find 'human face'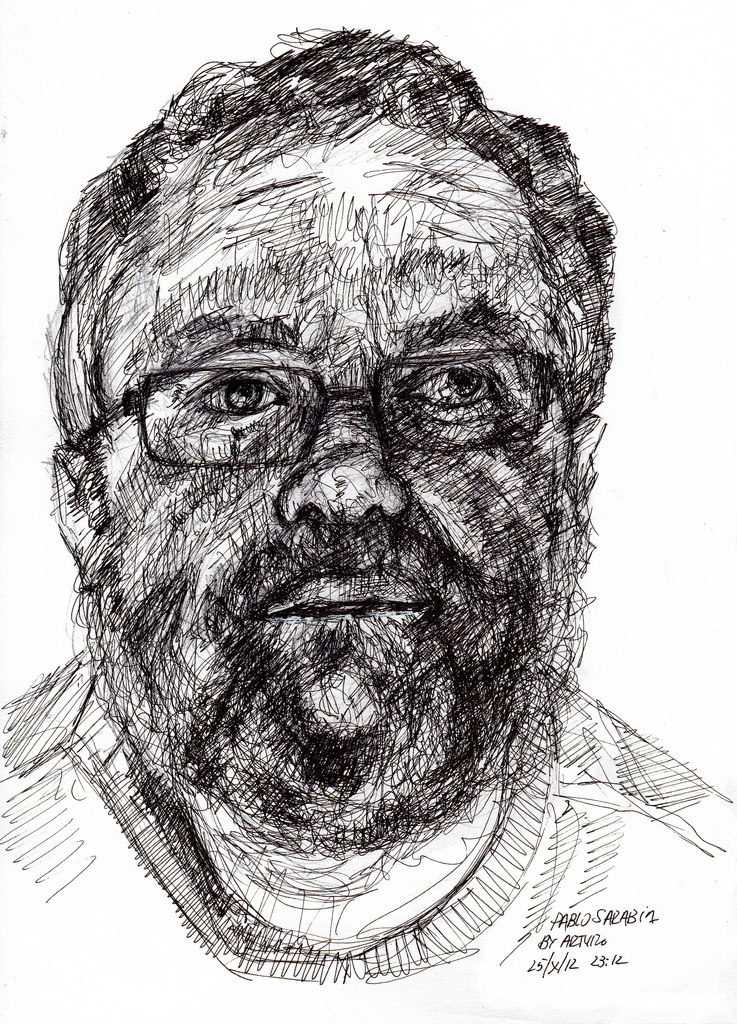
bbox(88, 106, 557, 844)
